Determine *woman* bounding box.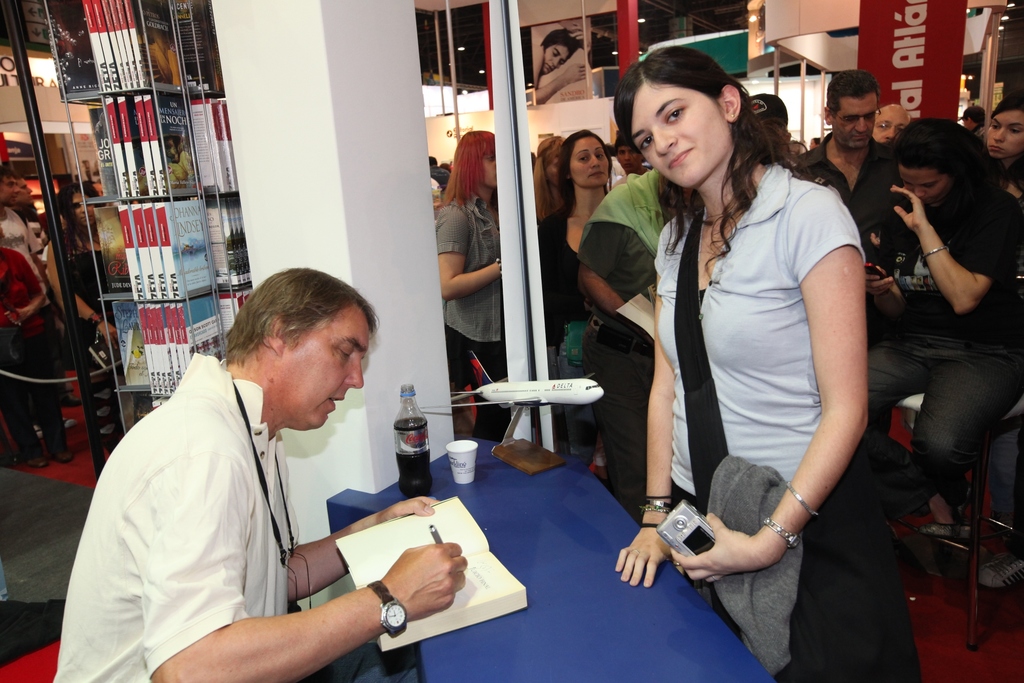
Determined: bbox=[575, 158, 705, 526].
